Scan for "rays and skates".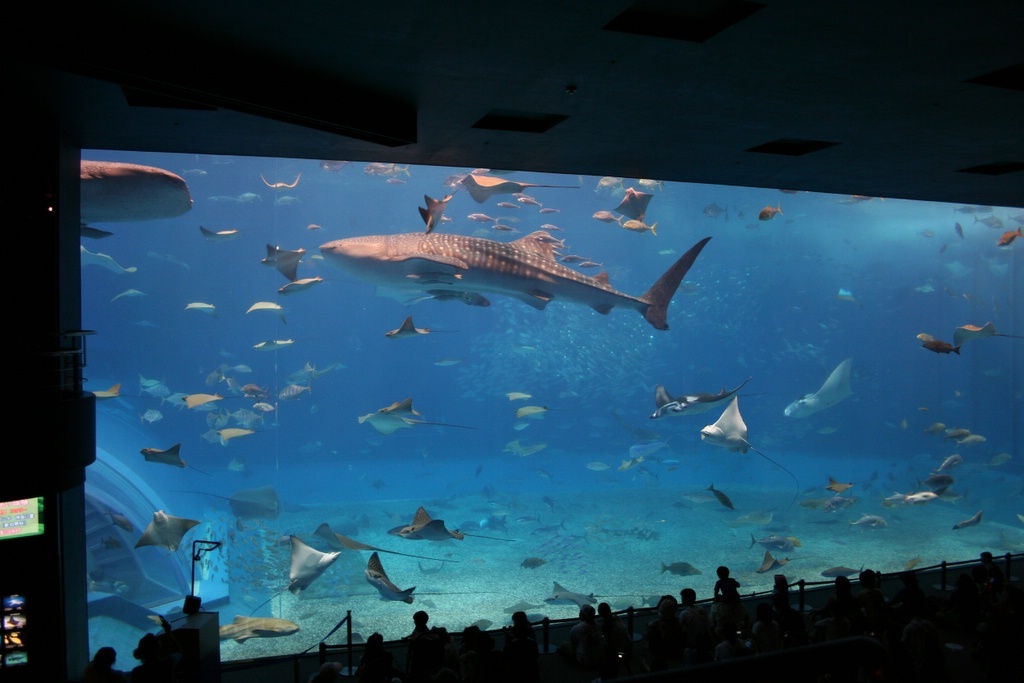
Scan result: {"left": 954, "top": 320, "right": 1022, "bottom": 341}.
